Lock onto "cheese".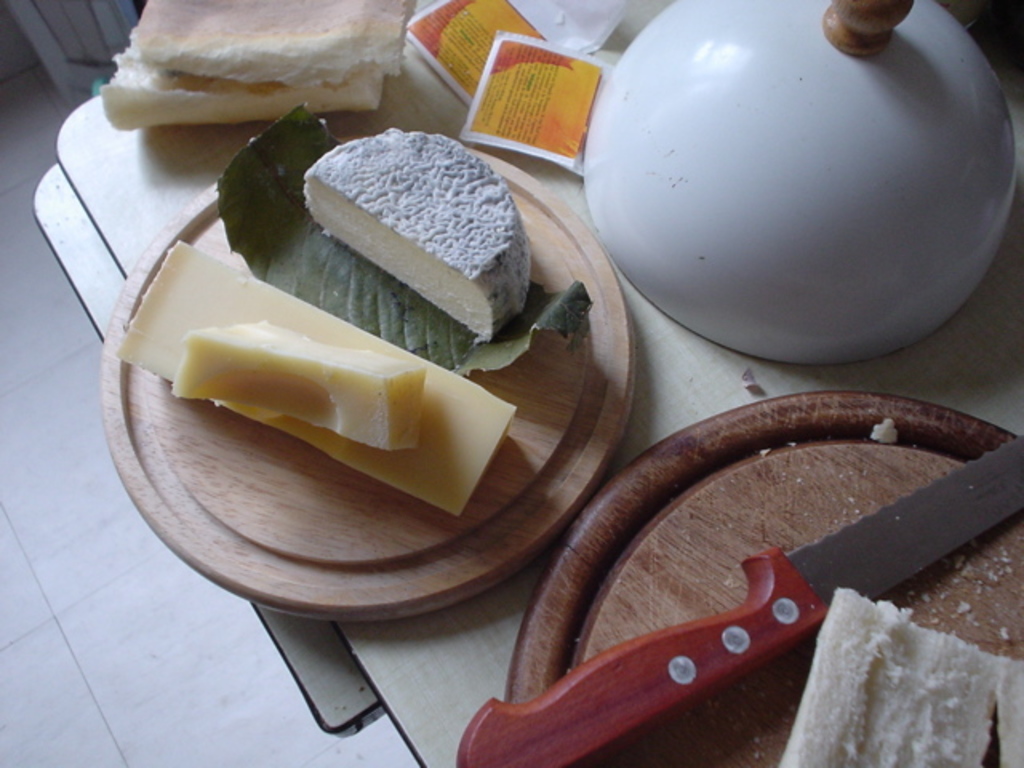
Locked: locate(301, 126, 530, 346).
